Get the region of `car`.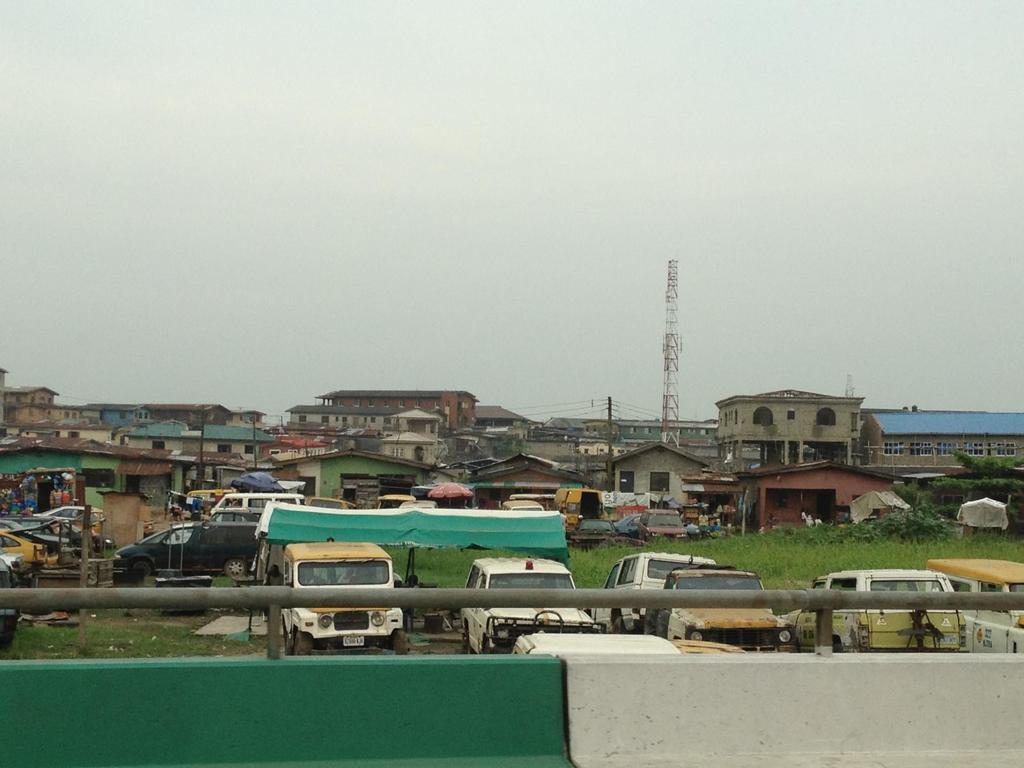
(left=504, top=627, right=685, bottom=659).
